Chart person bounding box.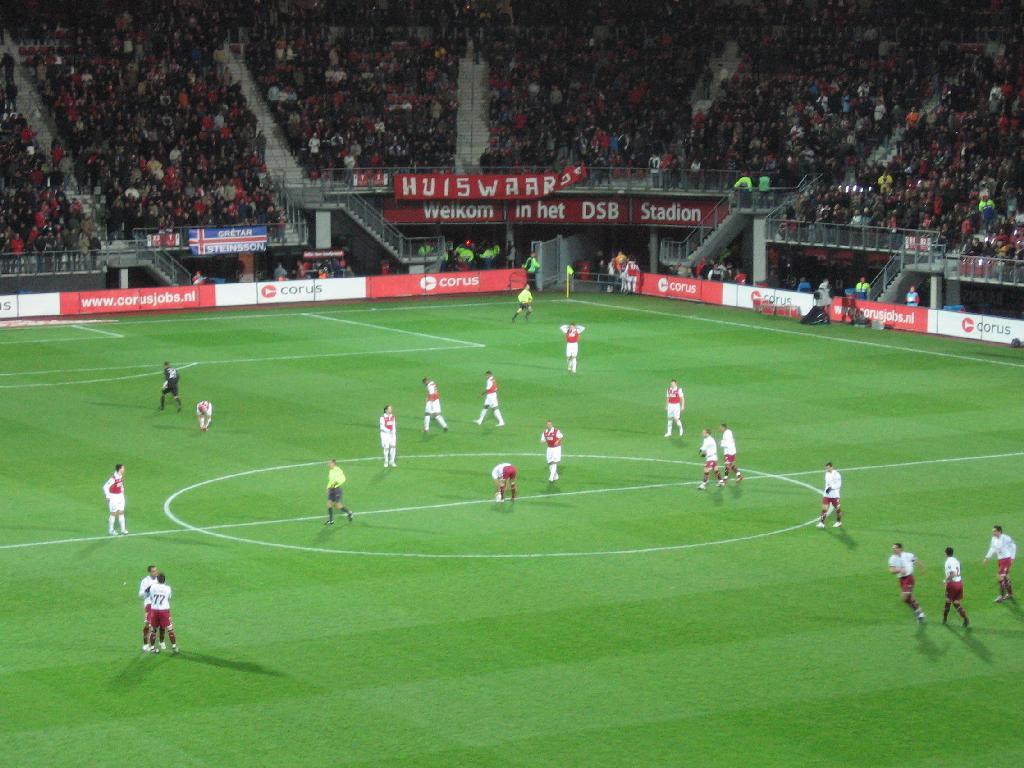
Charted: (x1=196, y1=394, x2=218, y2=432).
